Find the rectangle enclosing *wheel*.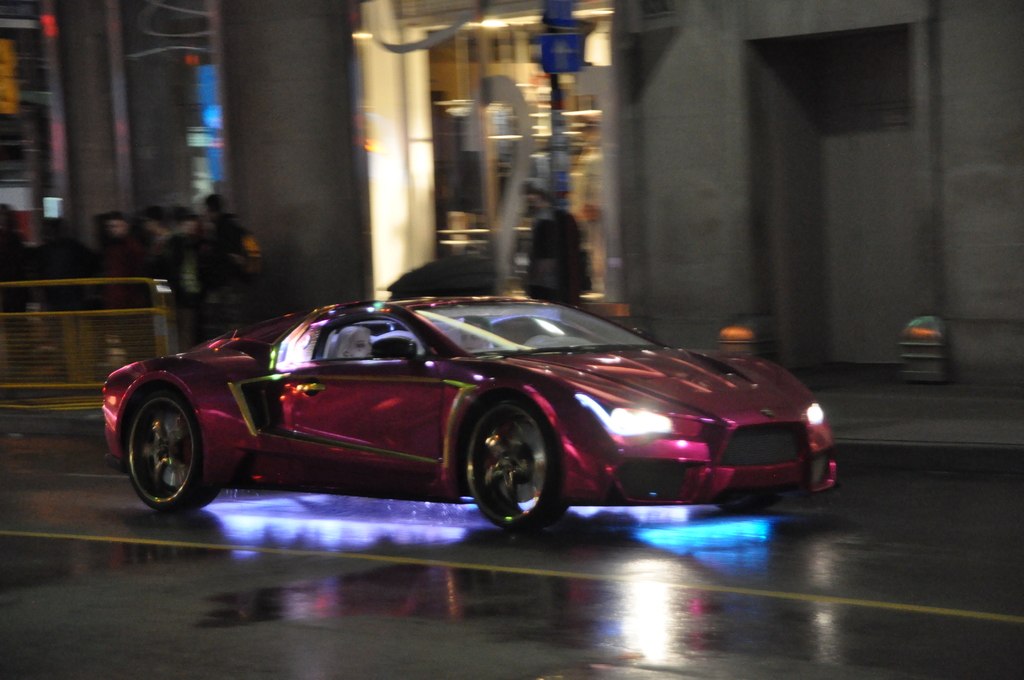
locate(467, 396, 568, 530).
